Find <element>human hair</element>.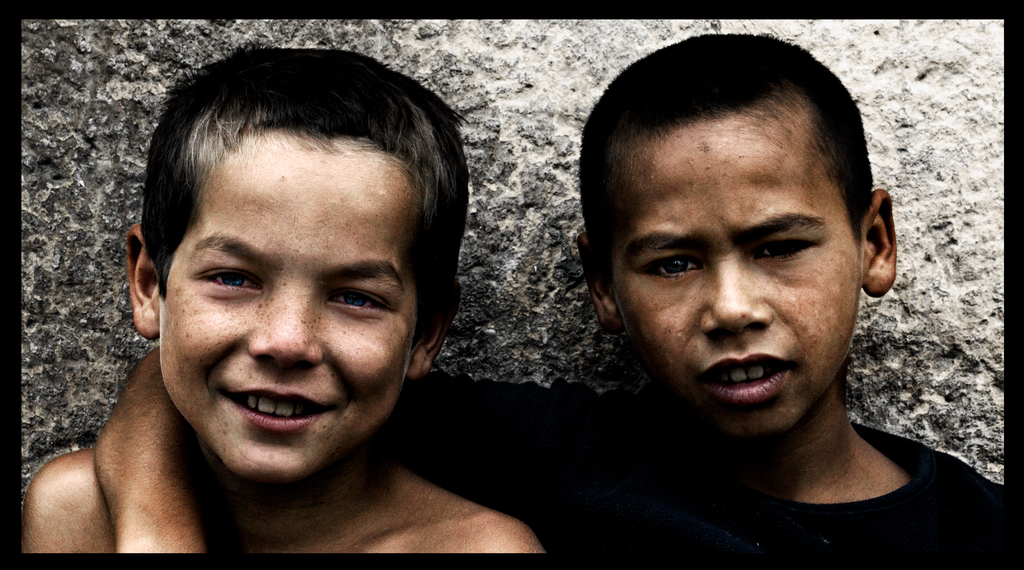
579, 31, 876, 292.
